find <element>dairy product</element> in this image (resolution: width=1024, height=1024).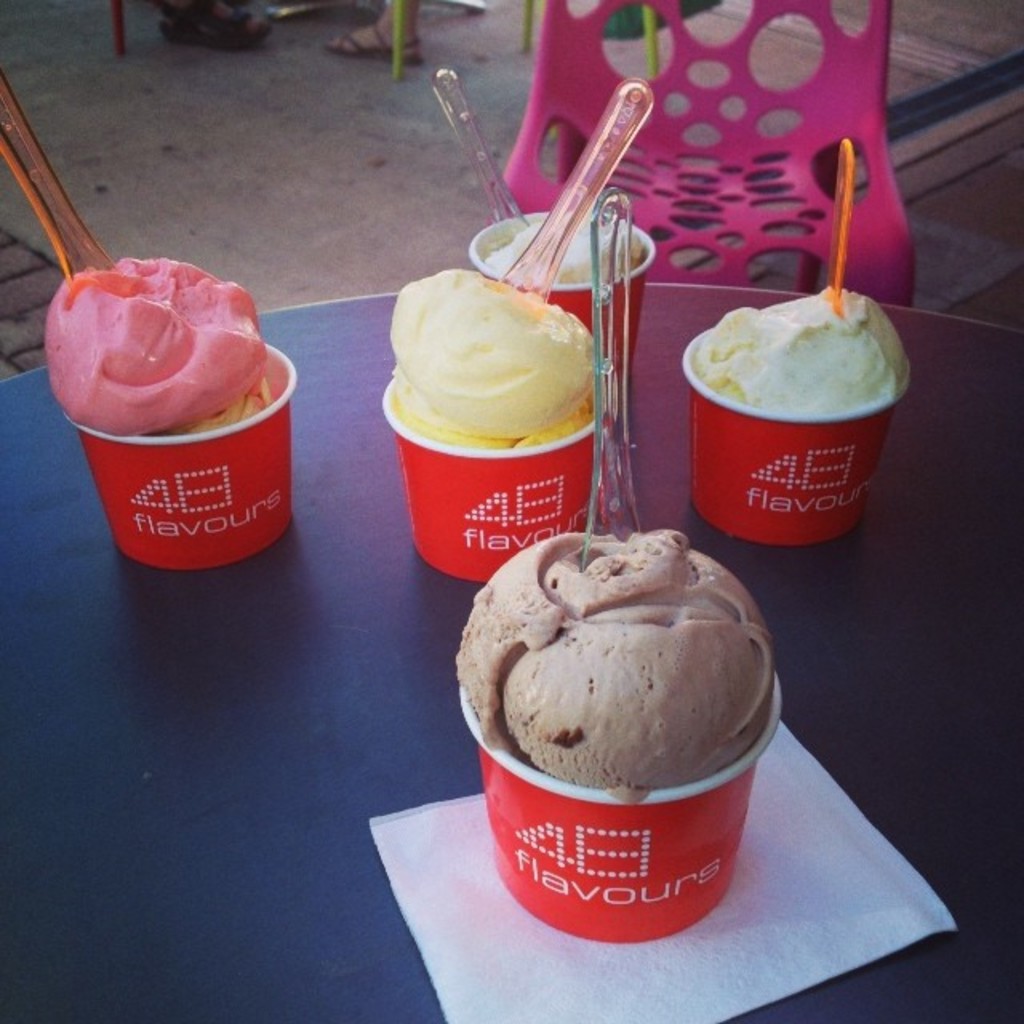
region(482, 211, 642, 293).
